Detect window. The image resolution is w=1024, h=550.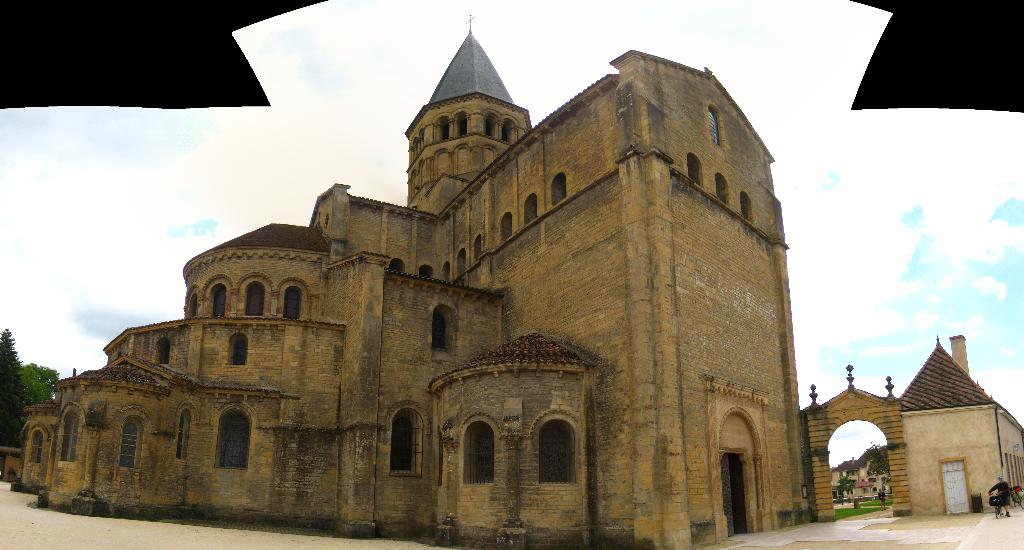
{"x1": 209, "y1": 285, "x2": 228, "y2": 318}.
